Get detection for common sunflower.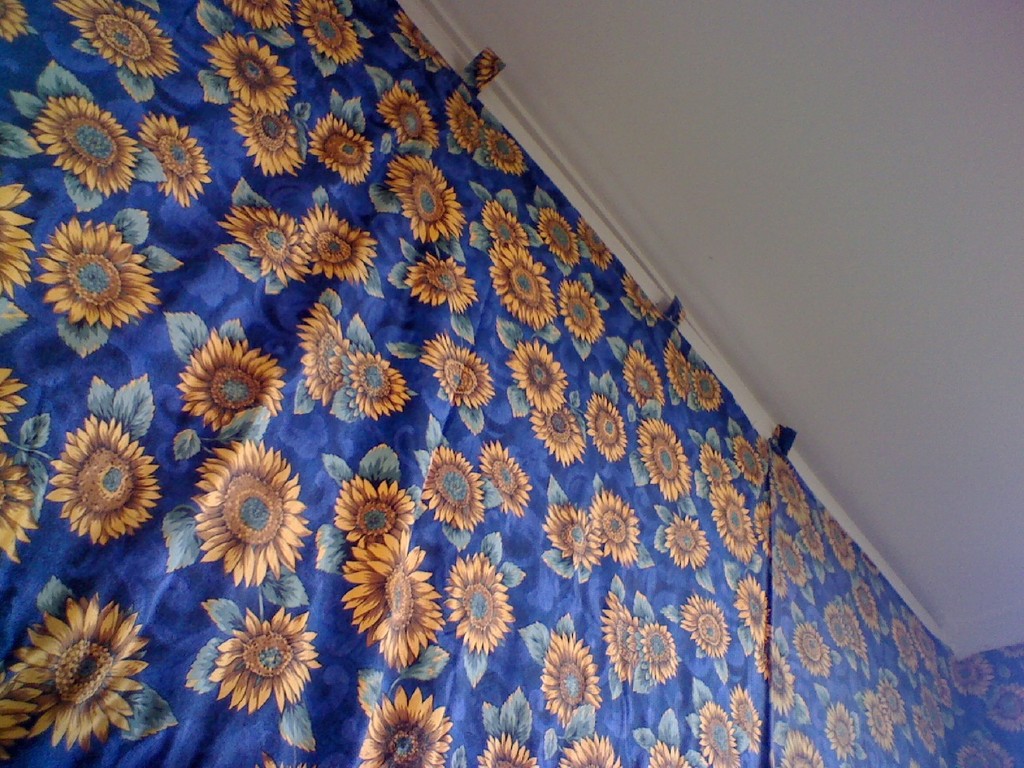
Detection: {"left": 899, "top": 622, "right": 922, "bottom": 674}.
